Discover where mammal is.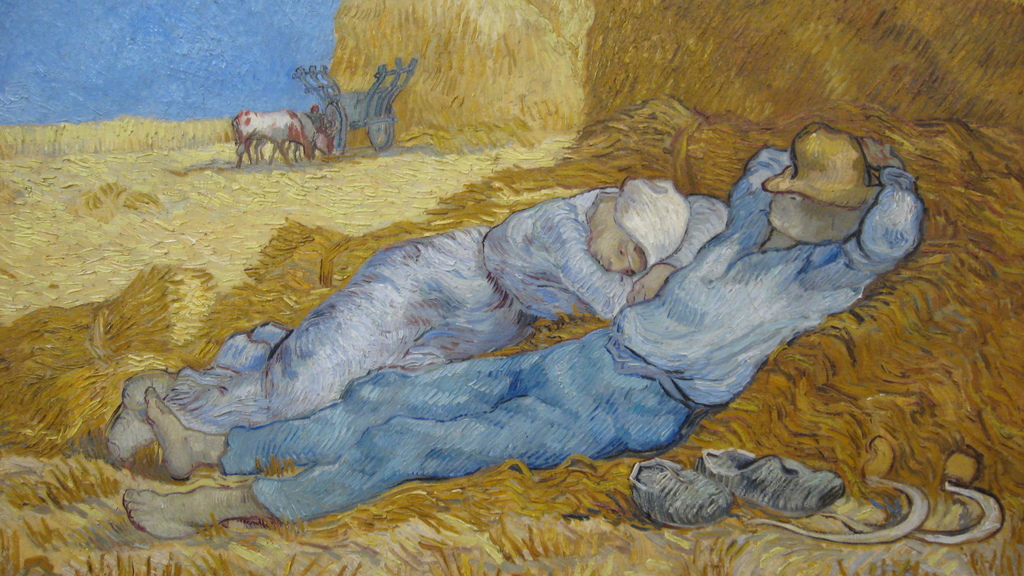
Discovered at <region>305, 104, 331, 127</region>.
